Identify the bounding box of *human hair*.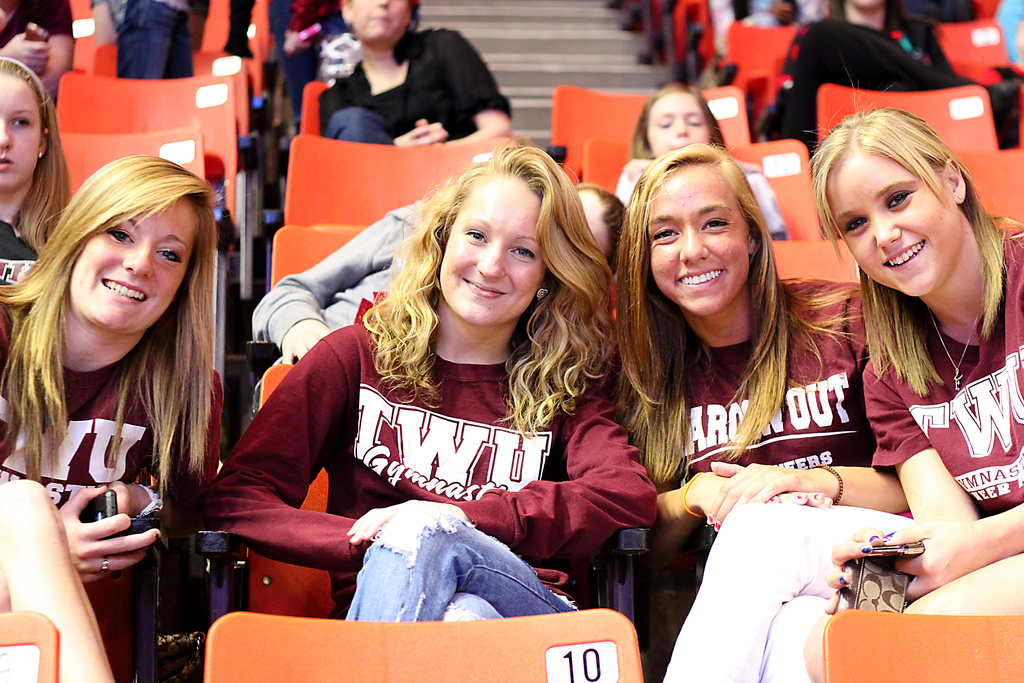
x1=0, y1=153, x2=227, y2=484.
